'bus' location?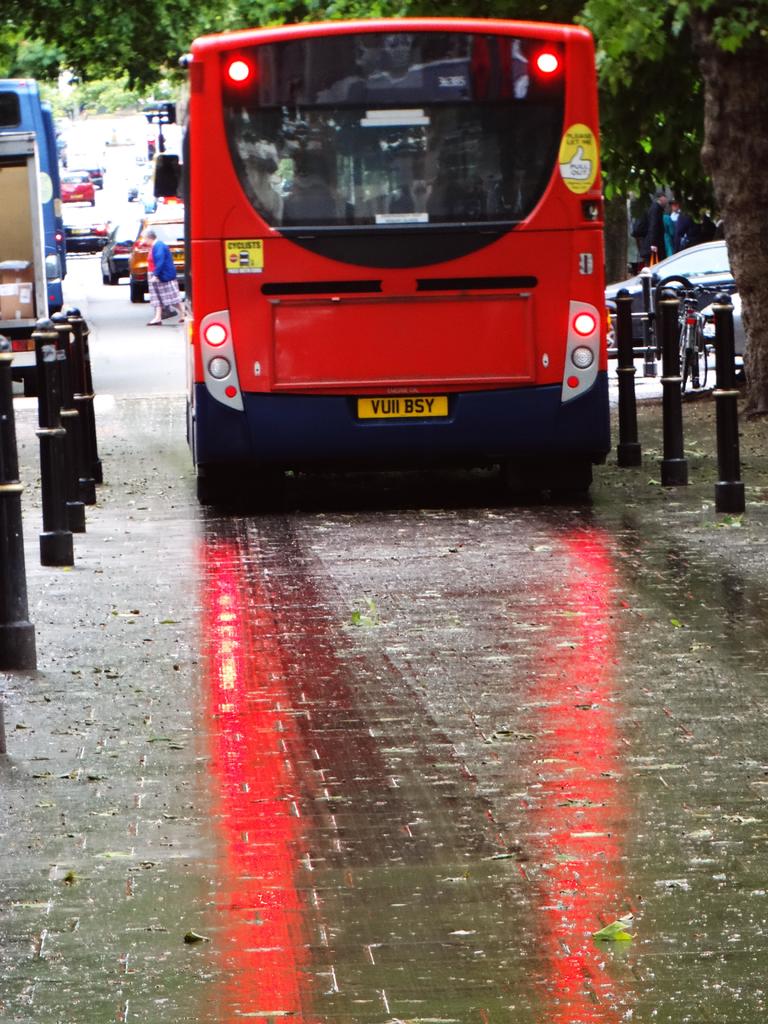
156:11:611:499
